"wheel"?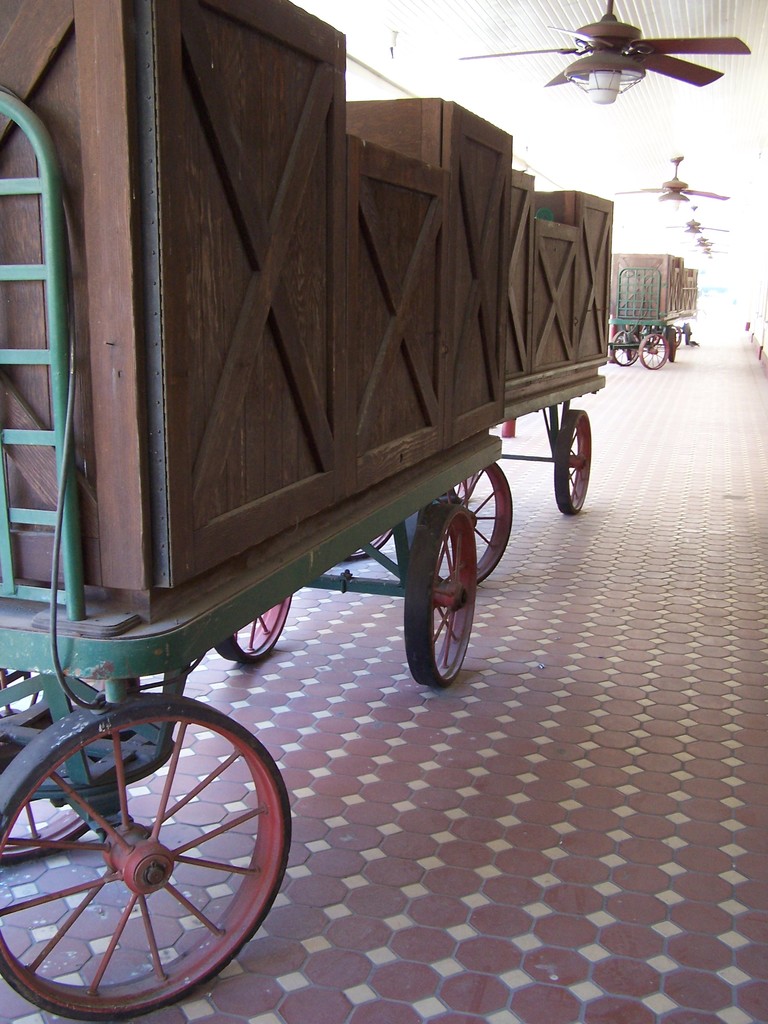
bbox=[0, 692, 285, 1014]
